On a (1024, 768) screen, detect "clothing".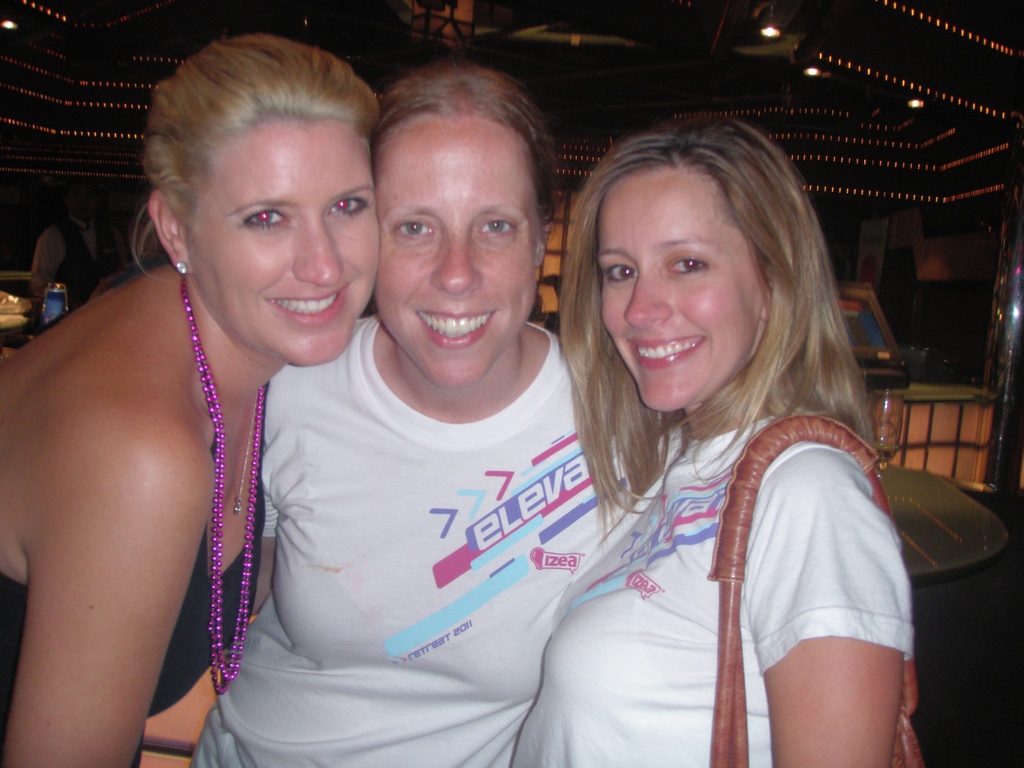
locate(191, 326, 681, 767).
